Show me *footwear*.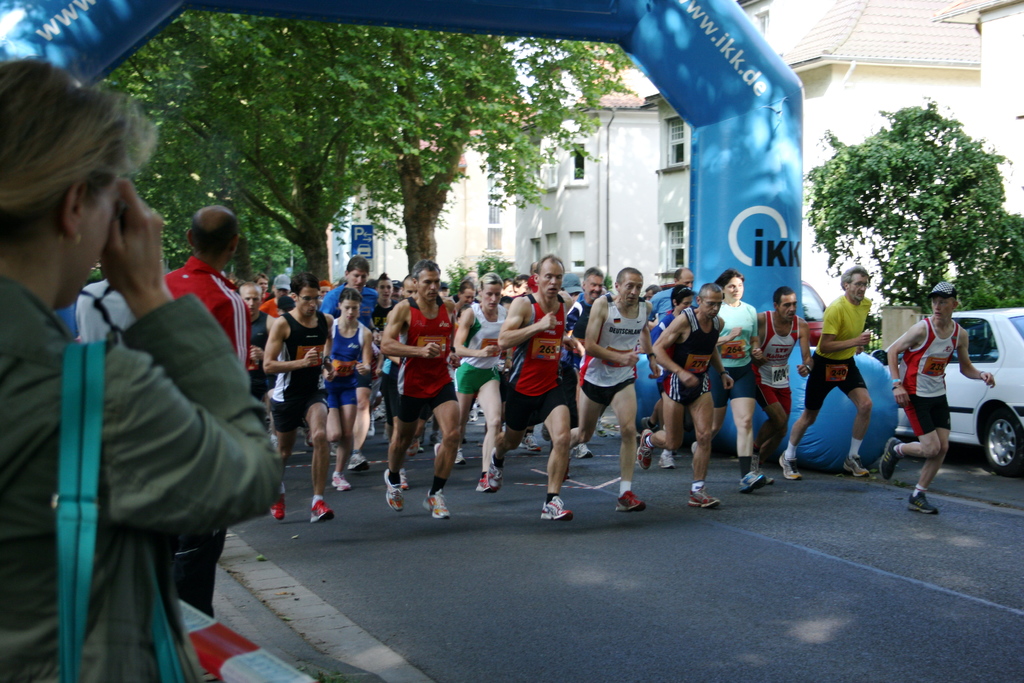
*footwear* is here: <bbox>469, 400, 479, 419</bbox>.
